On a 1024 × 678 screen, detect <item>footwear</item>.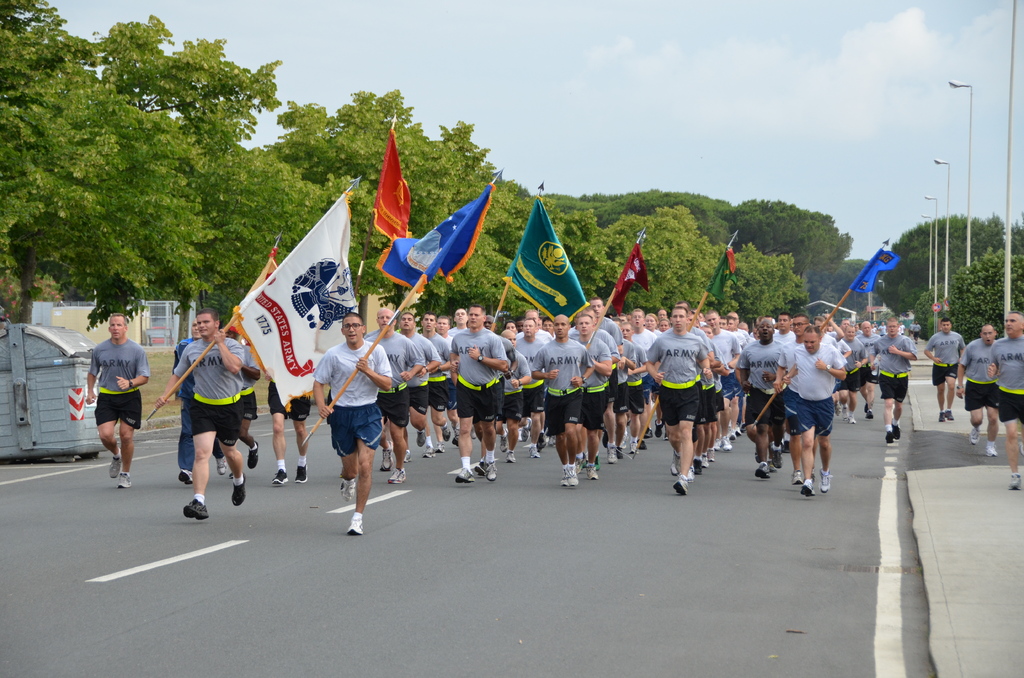
561, 470, 569, 486.
